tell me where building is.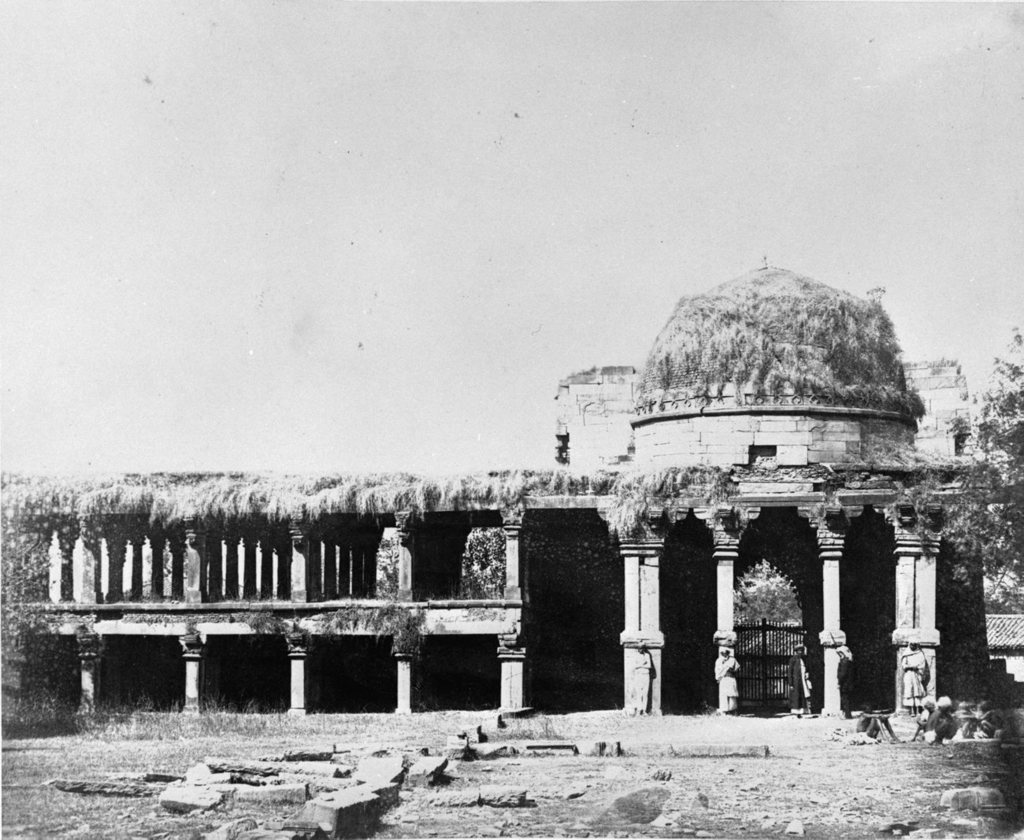
building is at 0 253 1023 729.
